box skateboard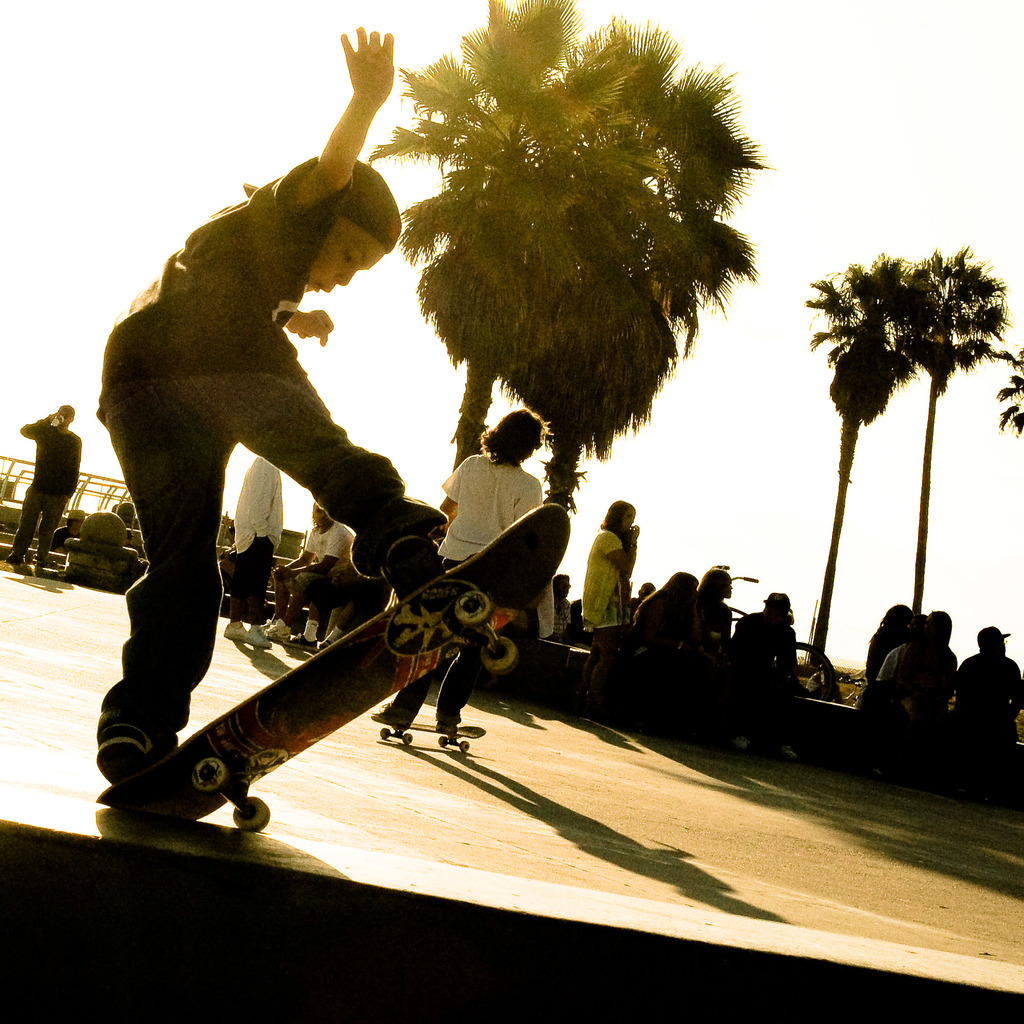
(367,715,486,757)
